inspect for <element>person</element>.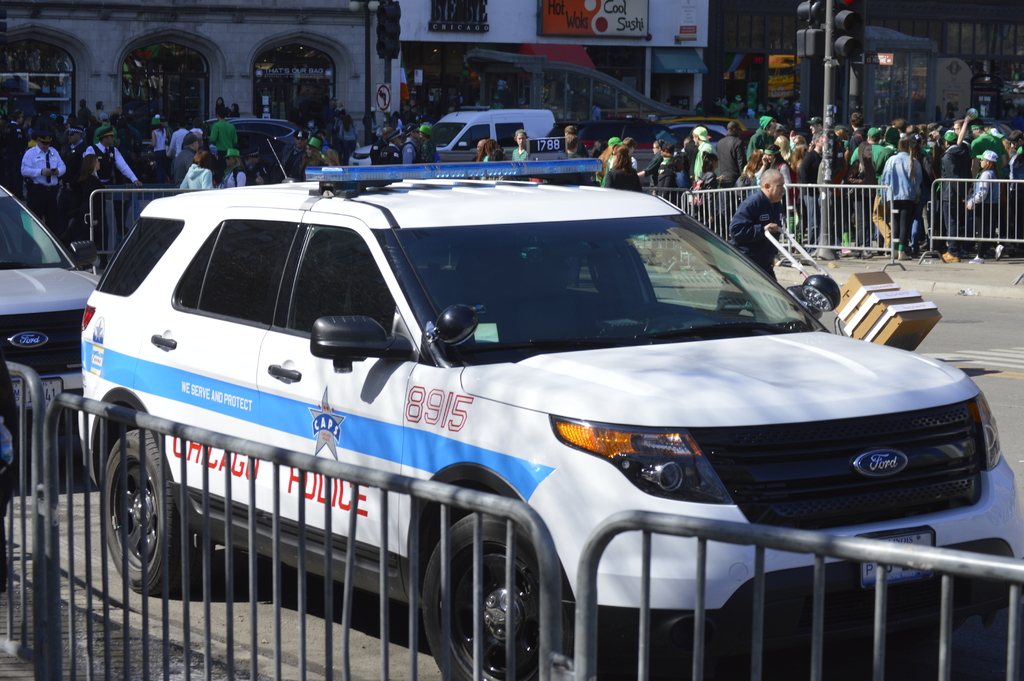
Inspection: left=794, top=134, right=824, bottom=234.
